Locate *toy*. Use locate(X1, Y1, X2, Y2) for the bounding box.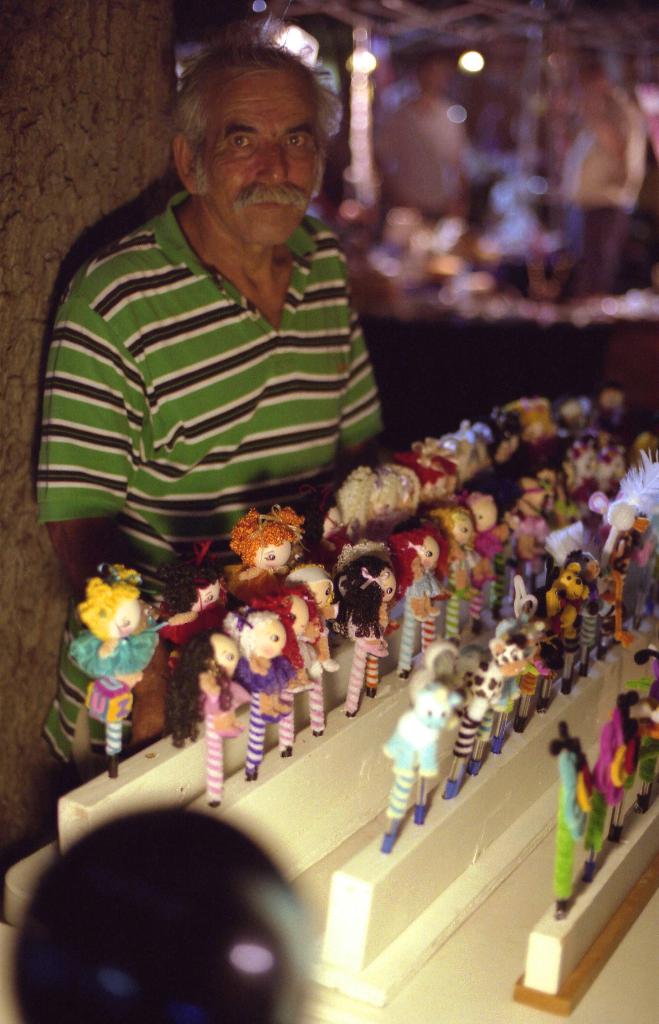
locate(368, 552, 402, 684).
